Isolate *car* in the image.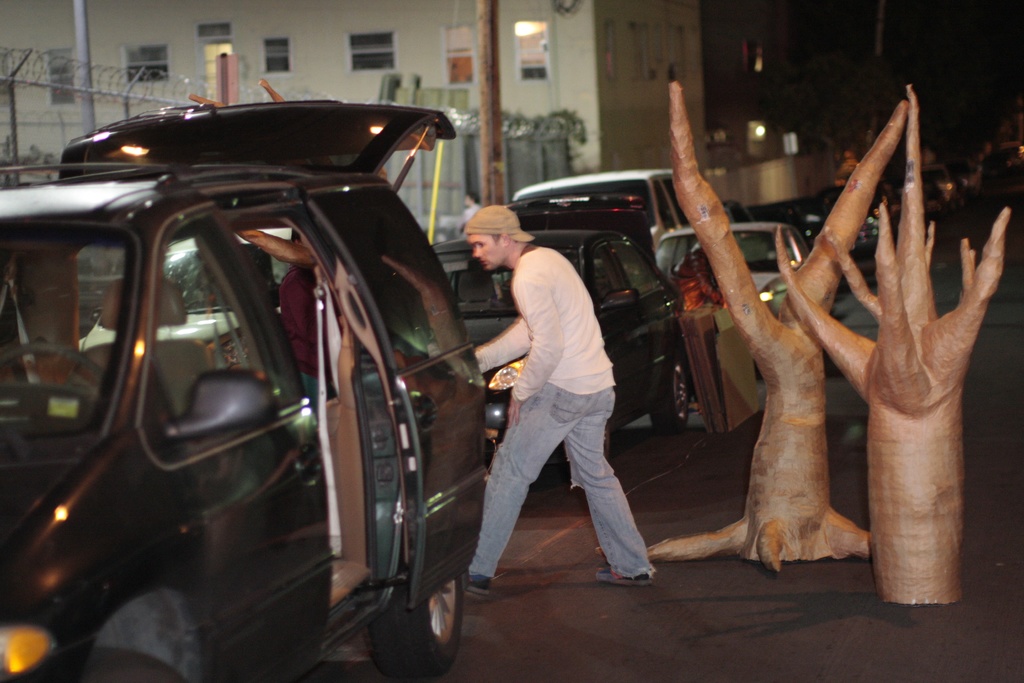
Isolated region: 787 175 885 254.
